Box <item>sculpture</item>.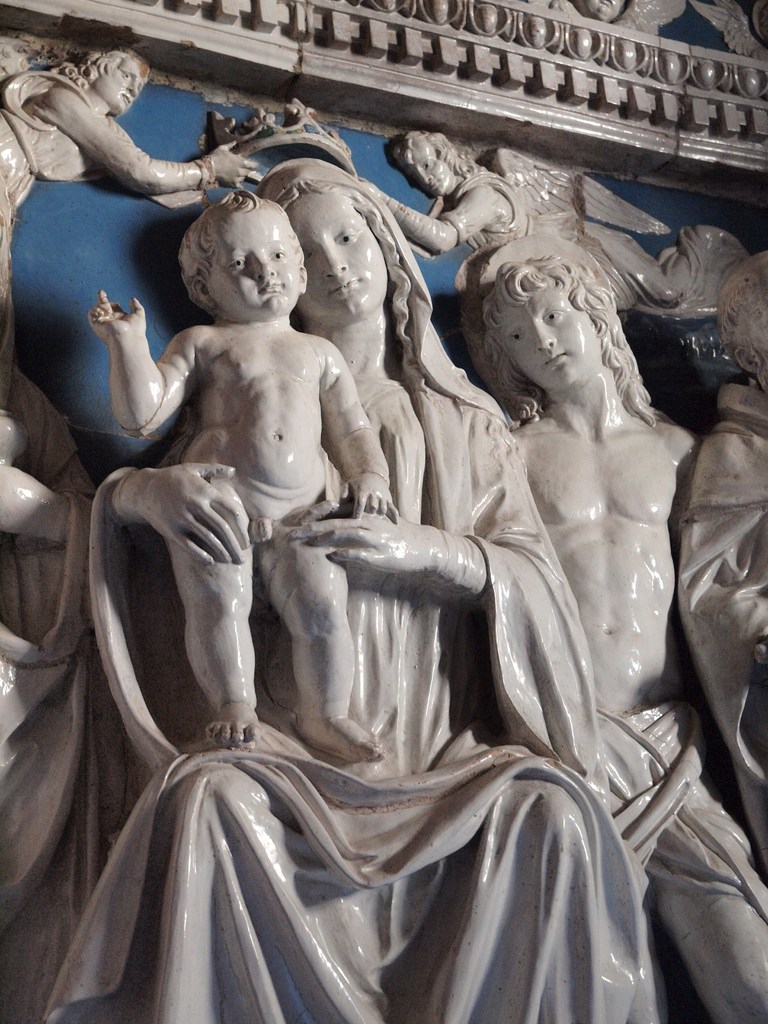
[0,42,267,385].
